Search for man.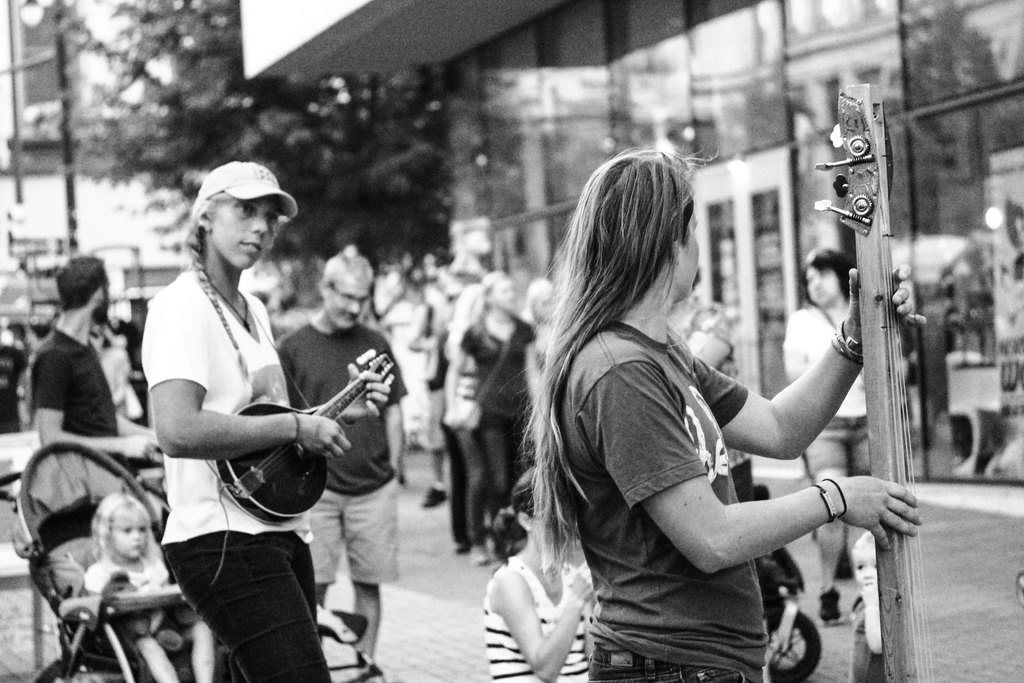
Found at rect(276, 250, 406, 681).
